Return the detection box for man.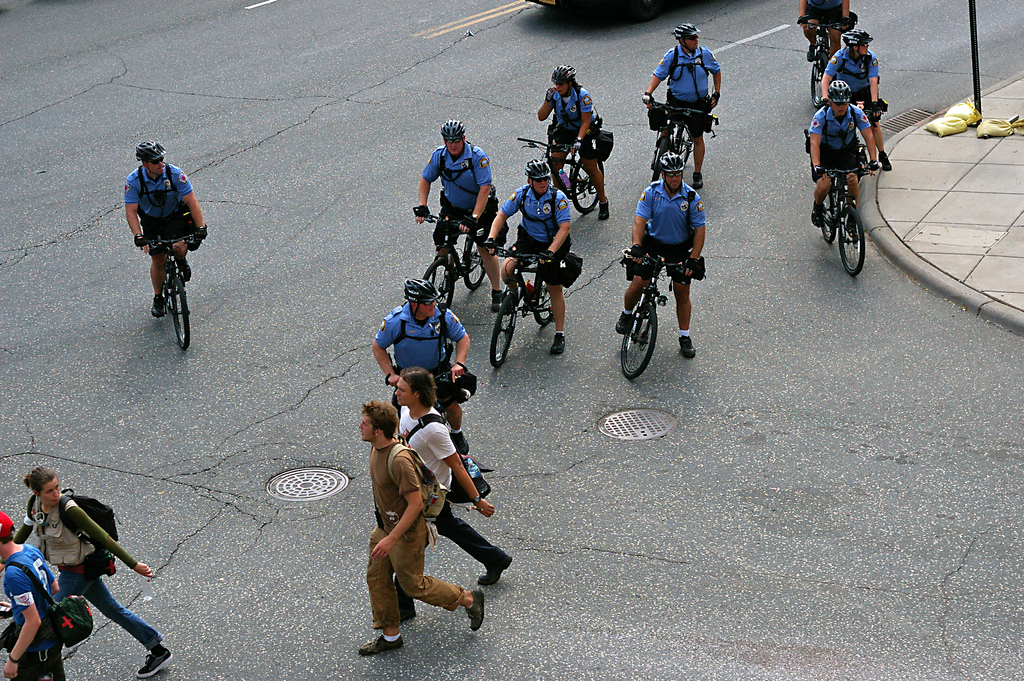
Rect(485, 160, 572, 356).
